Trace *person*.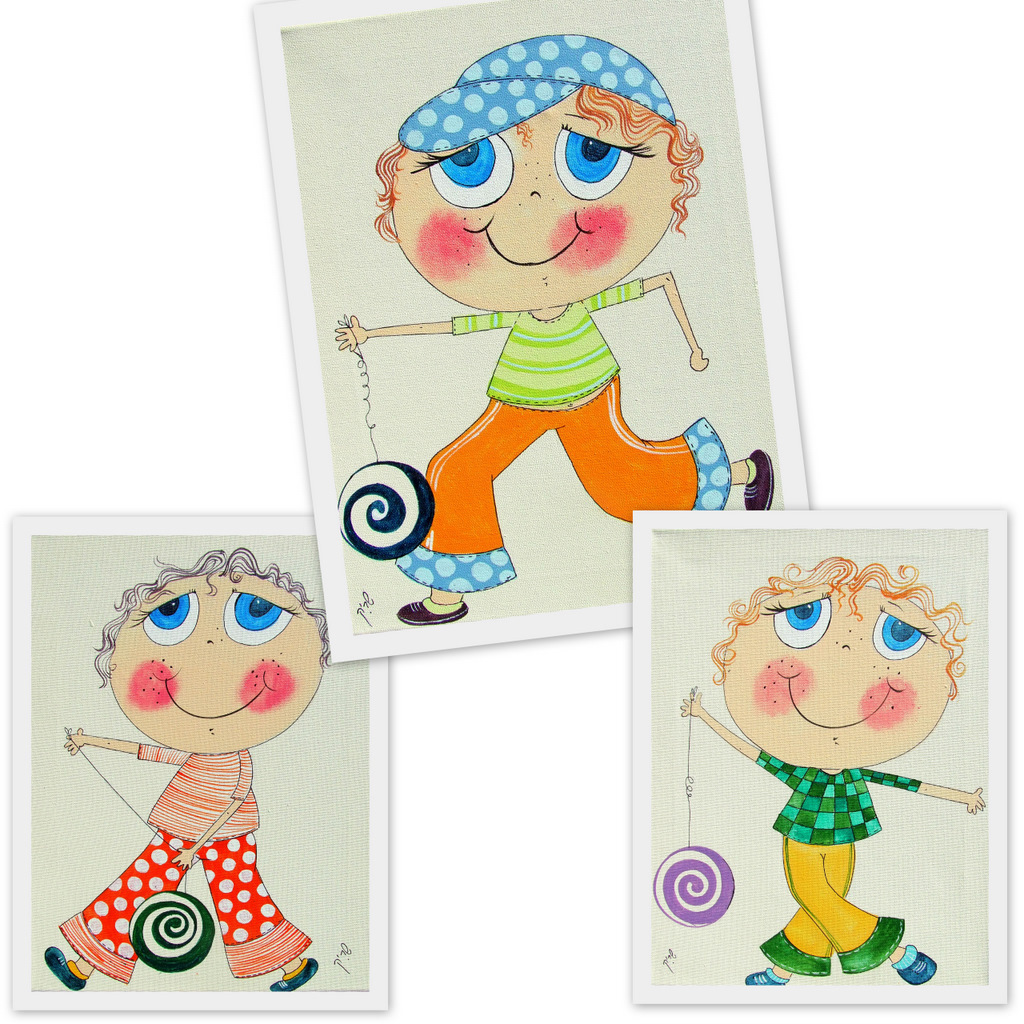
Traced to bbox(677, 569, 980, 982).
